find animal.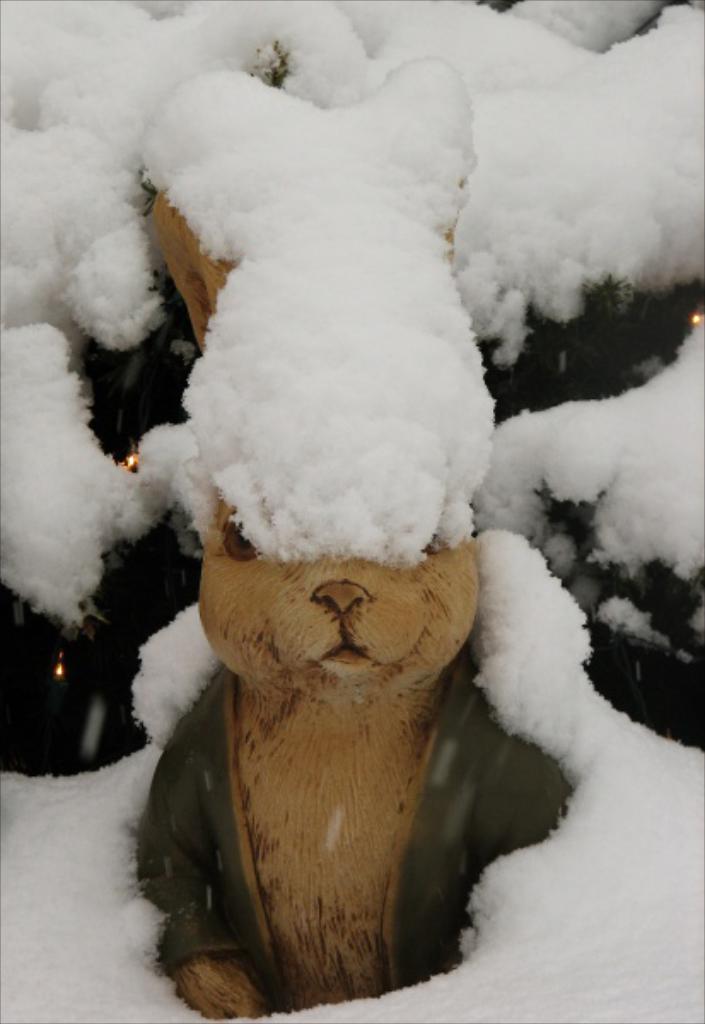
<bbox>128, 179, 562, 1022</bbox>.
